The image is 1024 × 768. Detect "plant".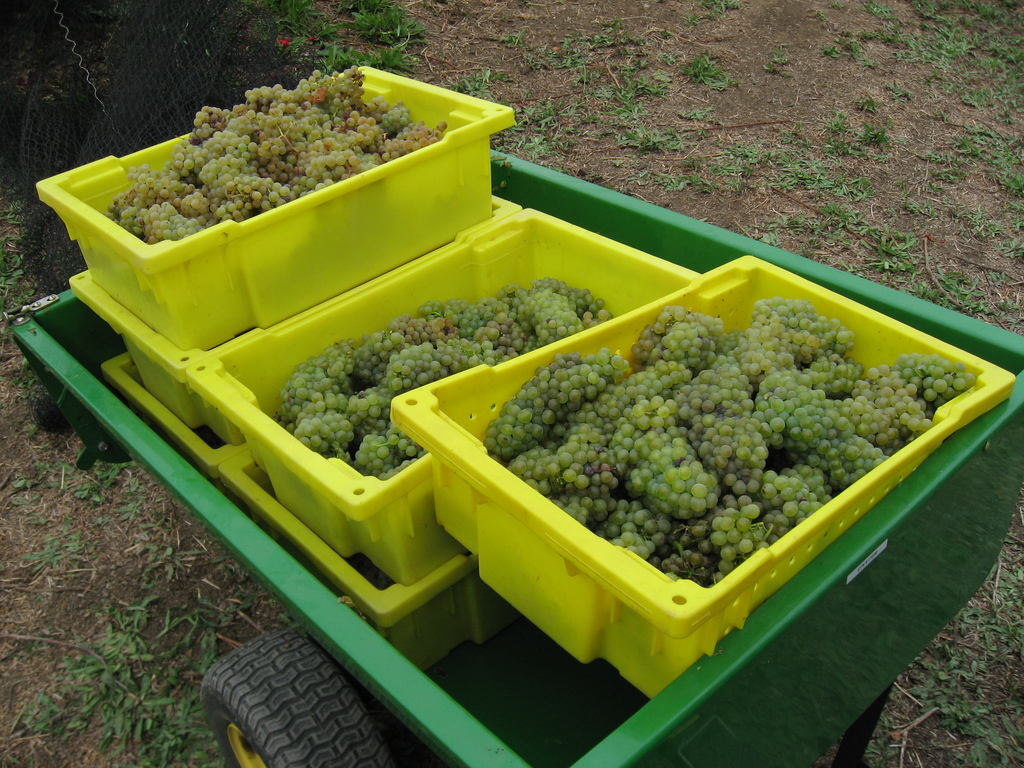
Detection: box=[822, 138, 865, 161].
